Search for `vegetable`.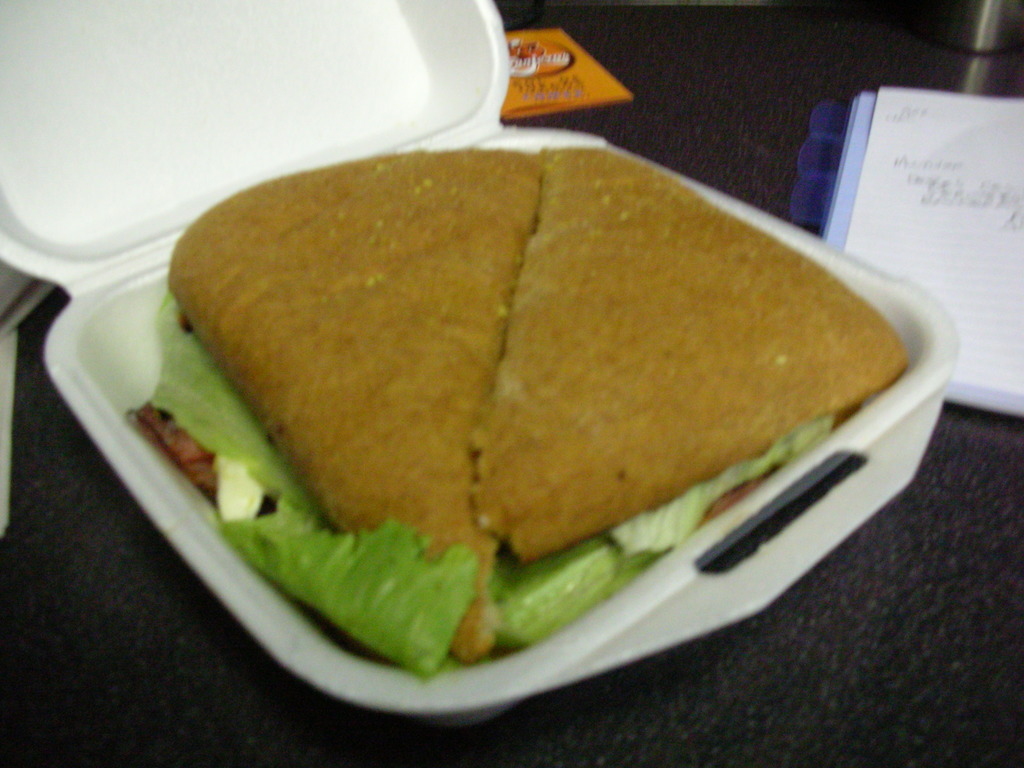
Found at {"left": 265, "top": 545, "right": 501, "bottom": 662}.
